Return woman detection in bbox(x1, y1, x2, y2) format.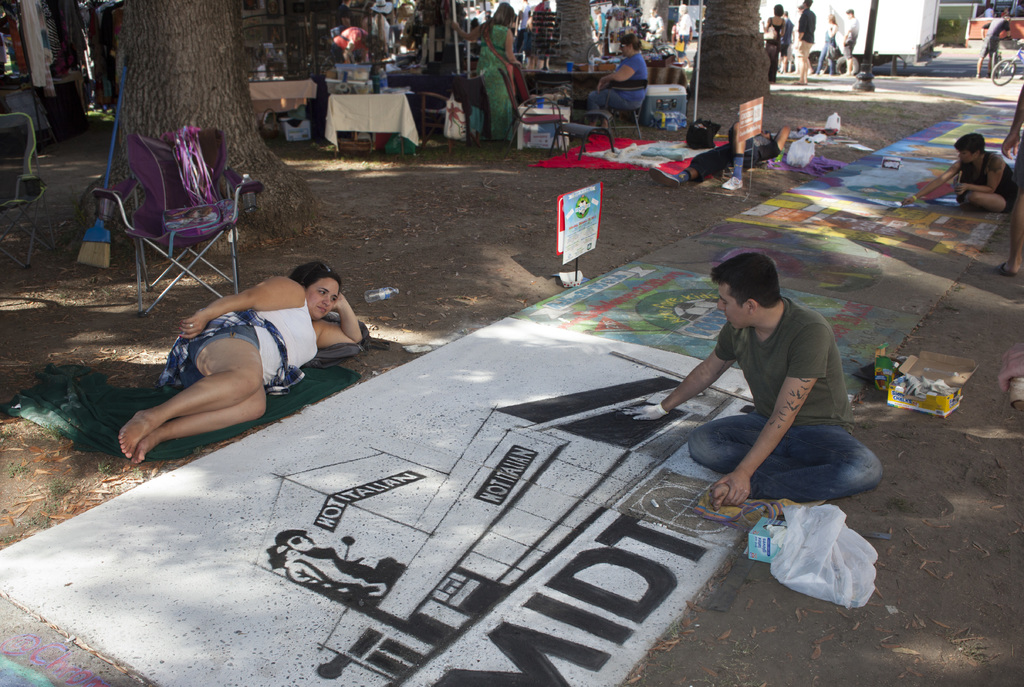
bbox(360, 1, 374, 36).
